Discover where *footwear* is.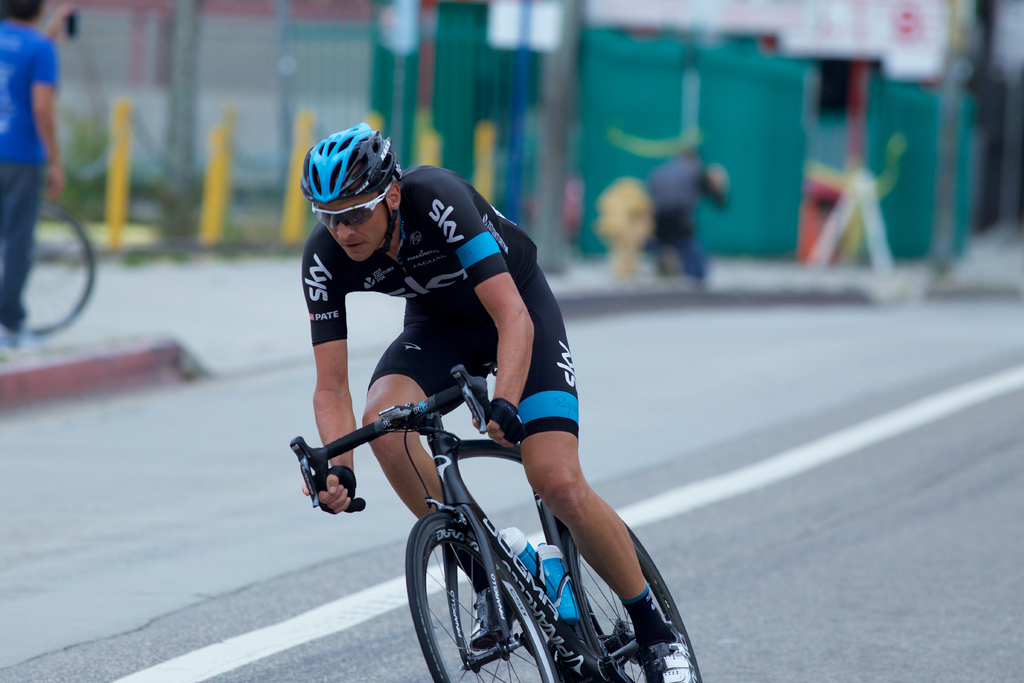
Discovered at {"left": 637, "top": 623, "right": 696, "bottom": 682}.
